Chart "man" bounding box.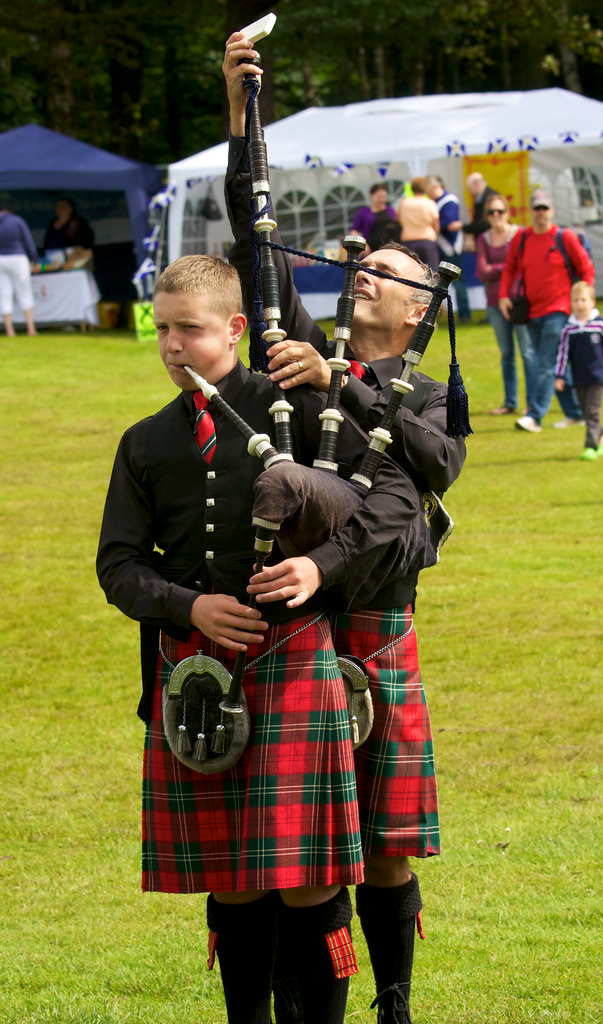
Charted: (x1=423, y1=170, x2=463, y2=328).
